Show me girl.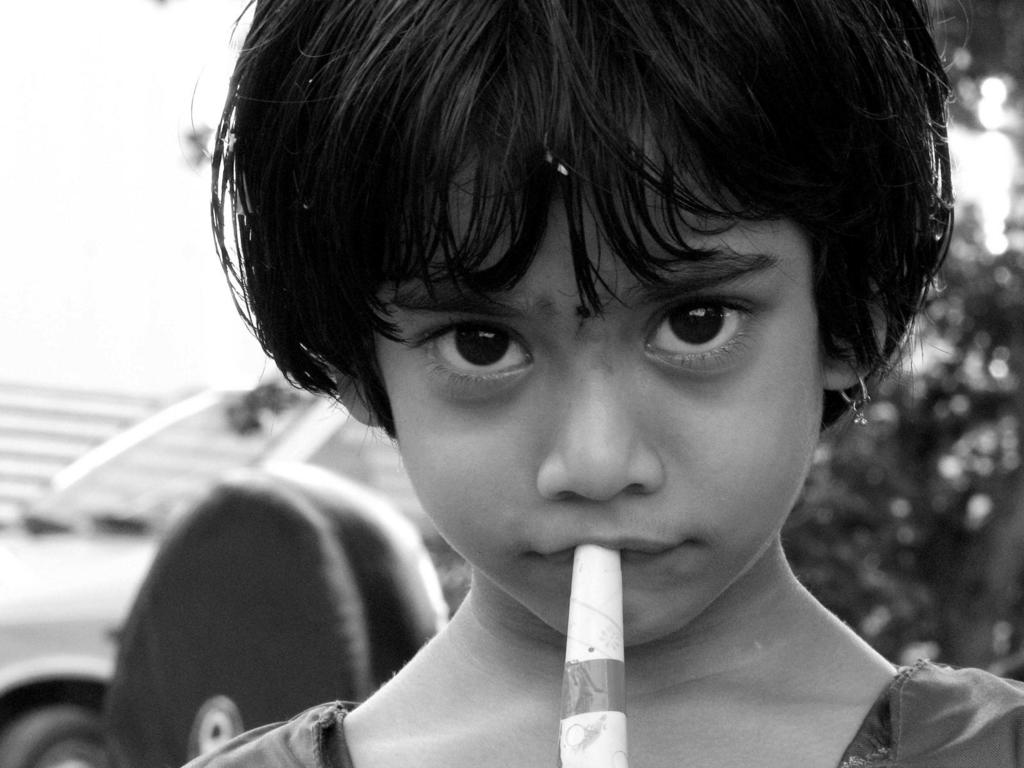
girl is here: 213, 0, 1023, 767.
